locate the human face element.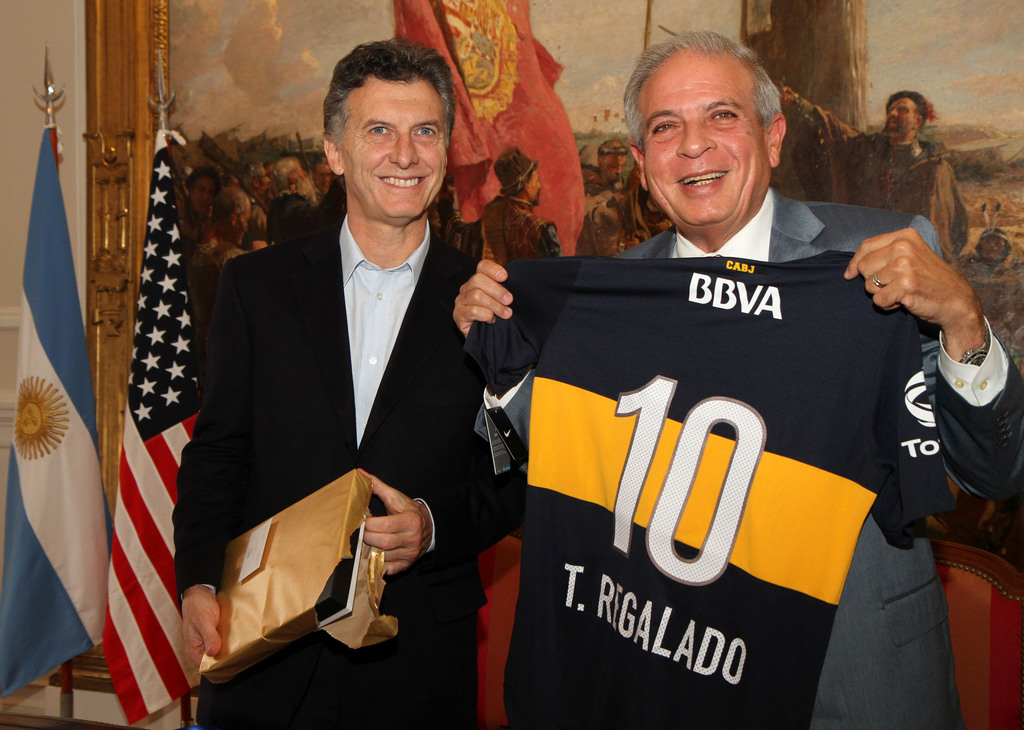
Element bbox: [525, 170, 542, 201].
